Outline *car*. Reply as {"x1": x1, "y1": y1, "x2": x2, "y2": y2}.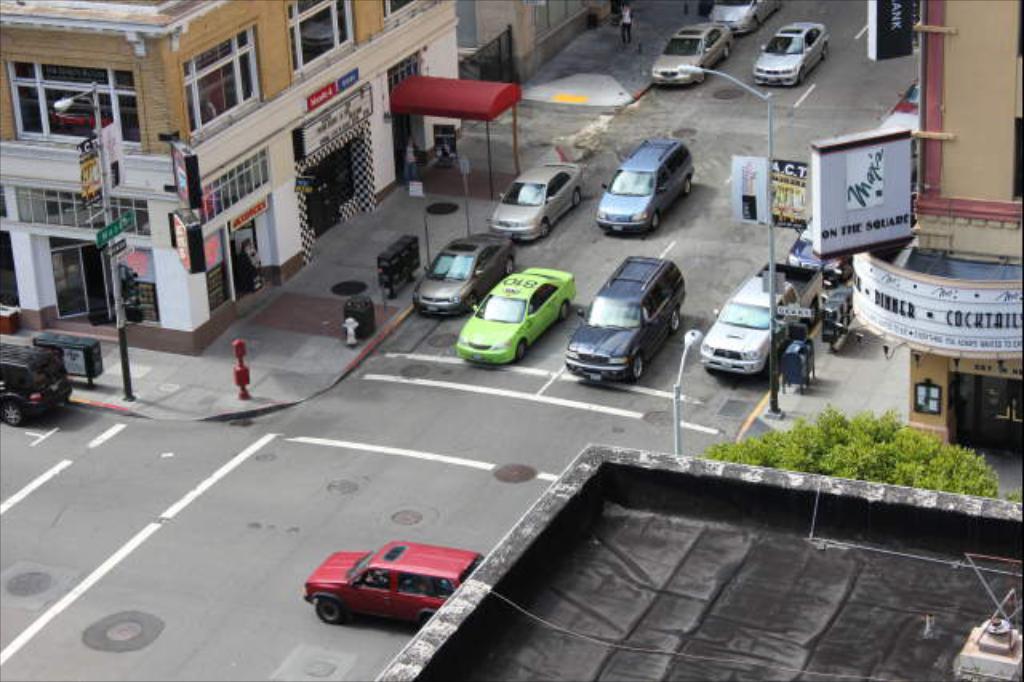
{"x1": 565, "y1": 251, "x2": 686, "y2": 384}.
